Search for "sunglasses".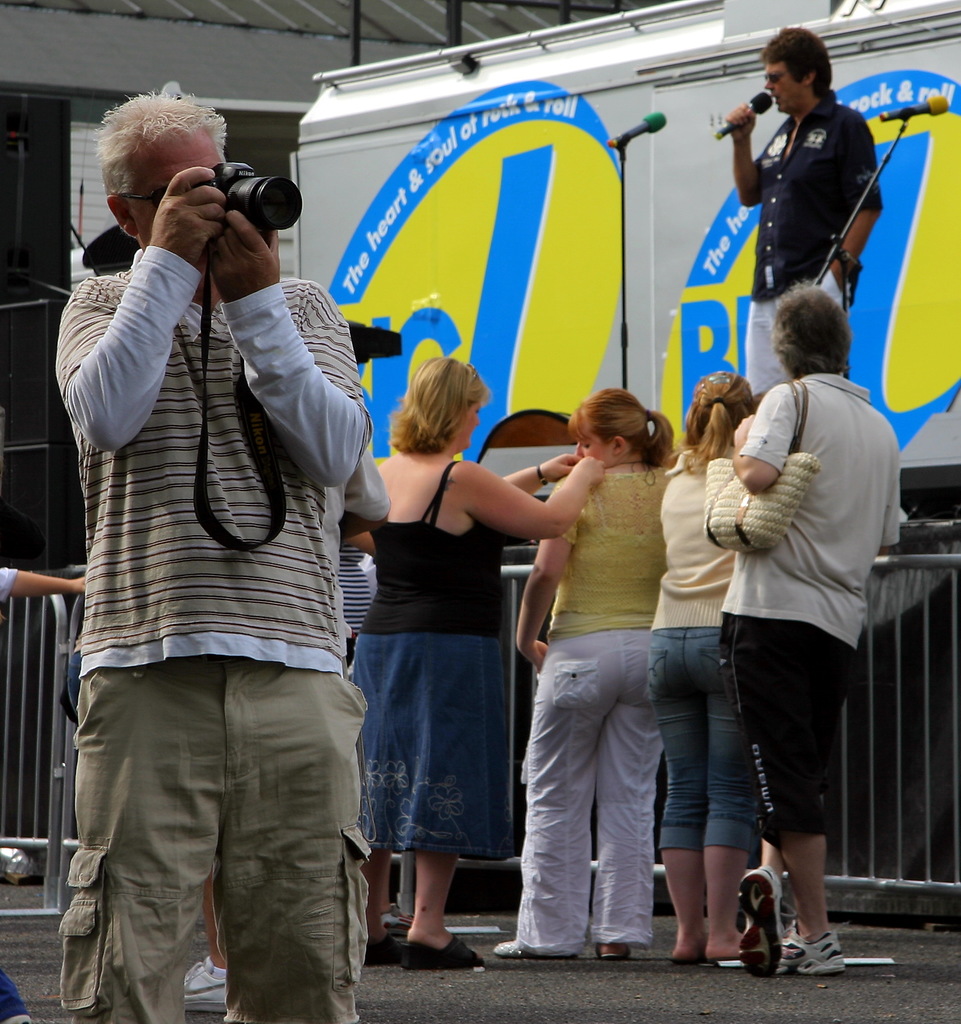
Found at <bbox>762, 70, 786, 84</bbox>.
